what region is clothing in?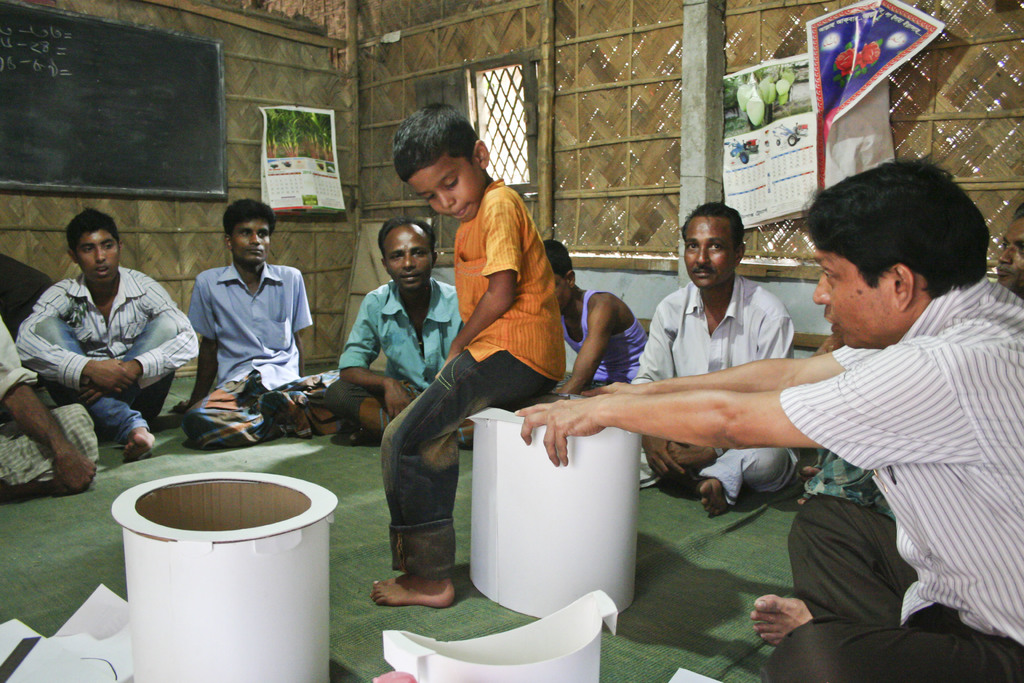
Rect(385, 174, 574, 573).
